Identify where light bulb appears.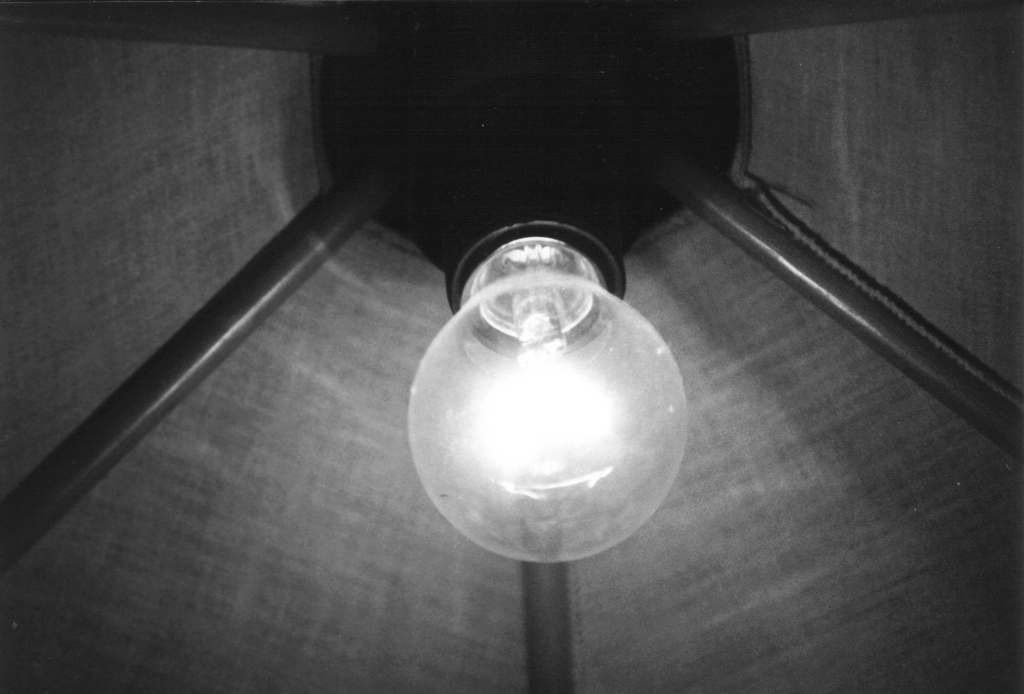
Appears at Rect(403, 215, 692, 568).
